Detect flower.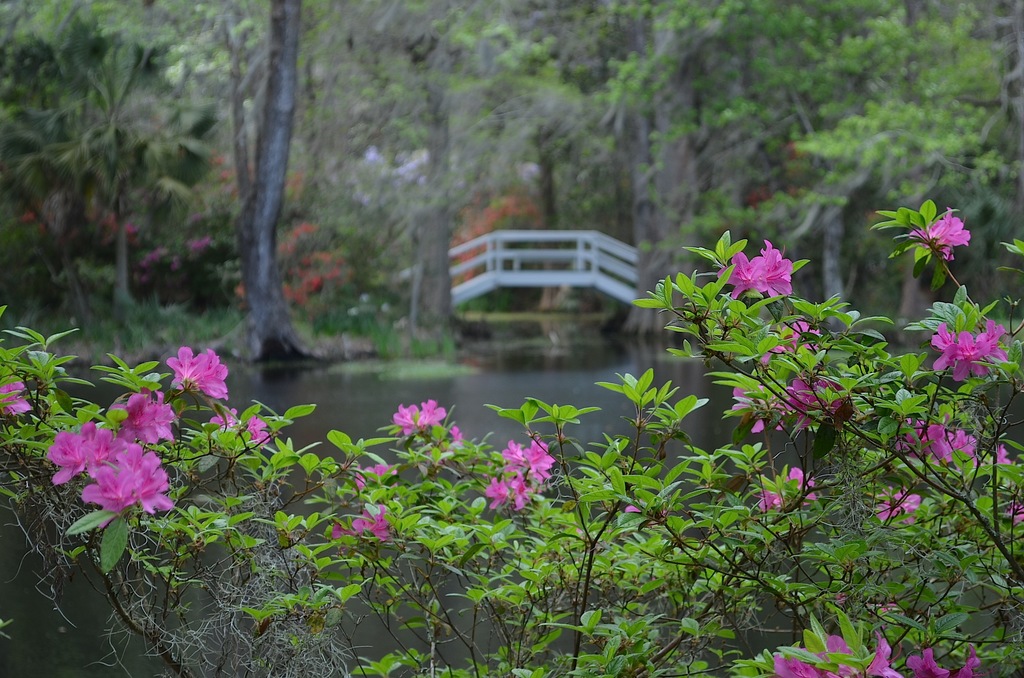
Detected at region(930, 424, 955, 469).
